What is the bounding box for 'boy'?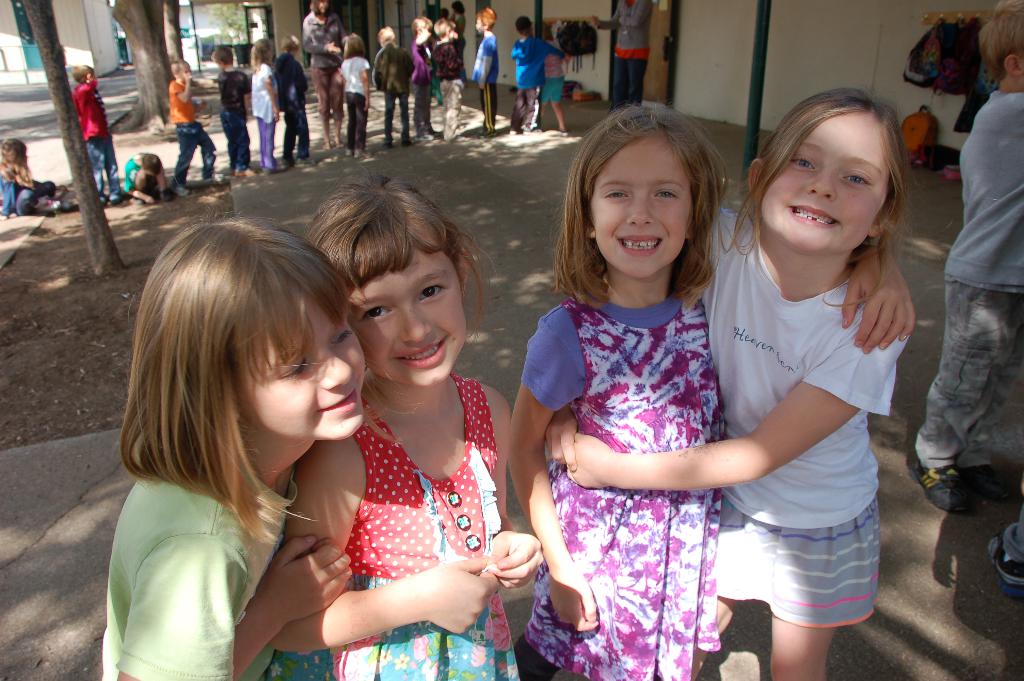
433/17/467/140.
